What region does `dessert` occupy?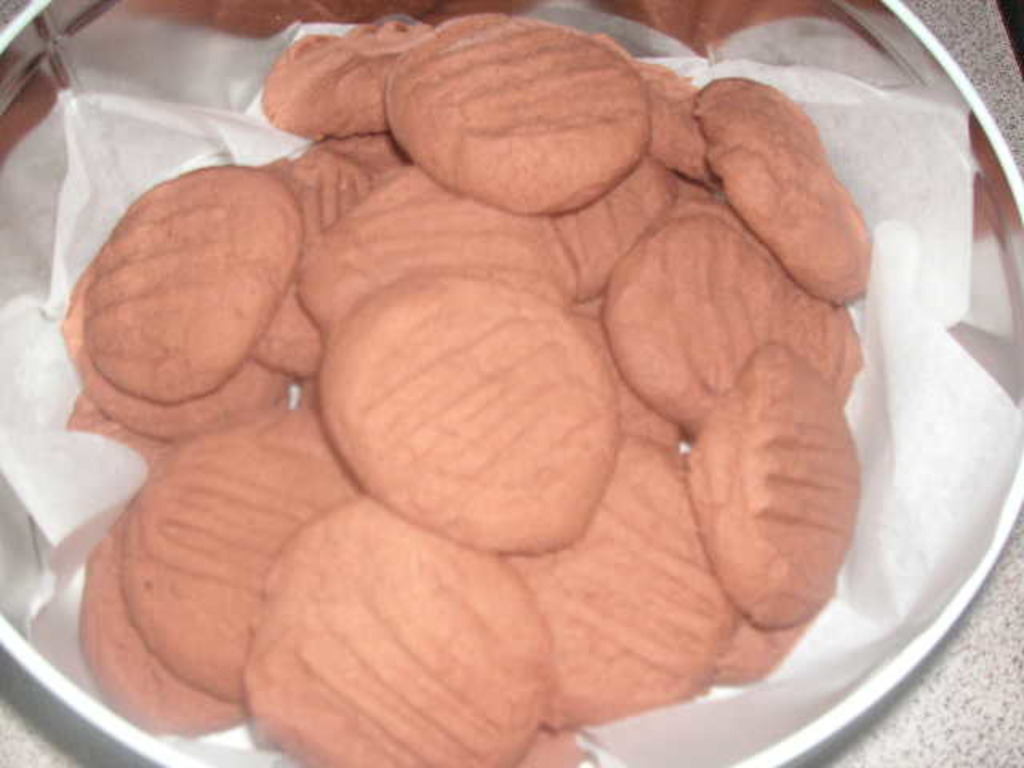
Rect(306, 270, 618, 549).
